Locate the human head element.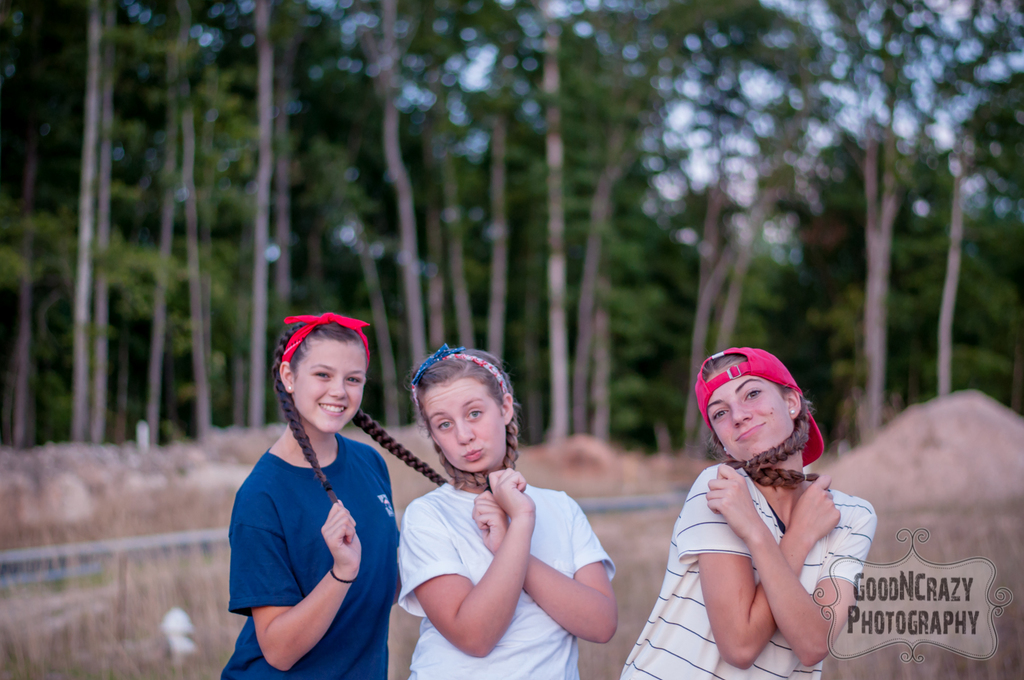
Element bbox: crop(694, 342, 808, 460).
